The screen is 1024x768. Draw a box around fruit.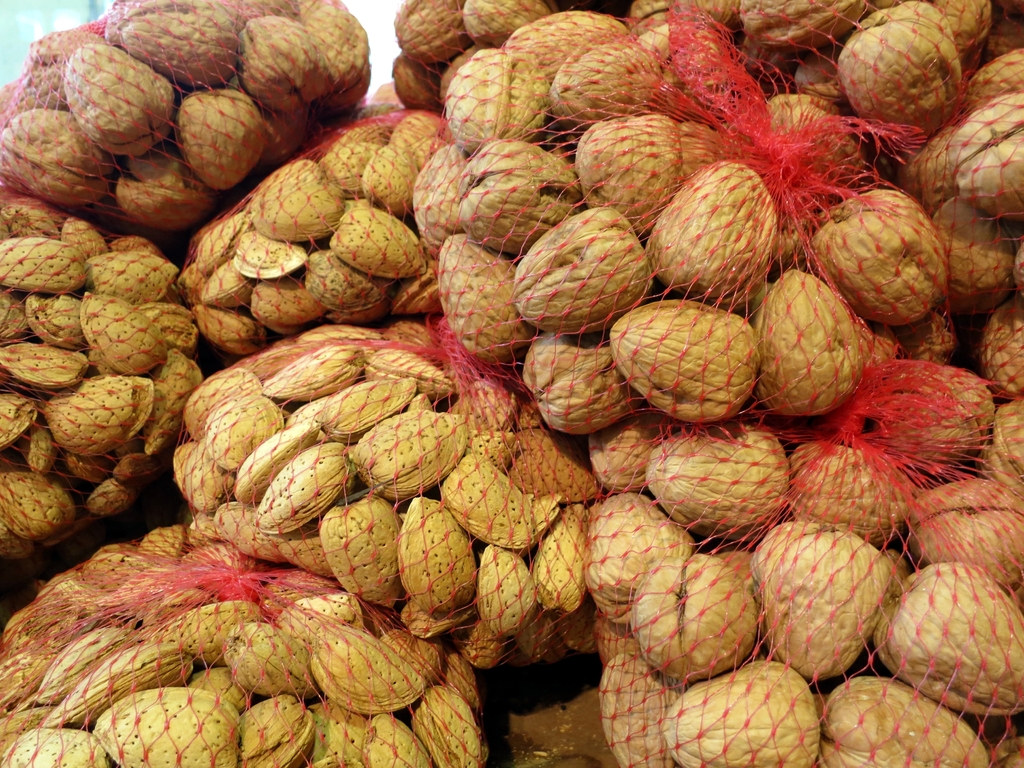
box(843, 6, 975, 125).
